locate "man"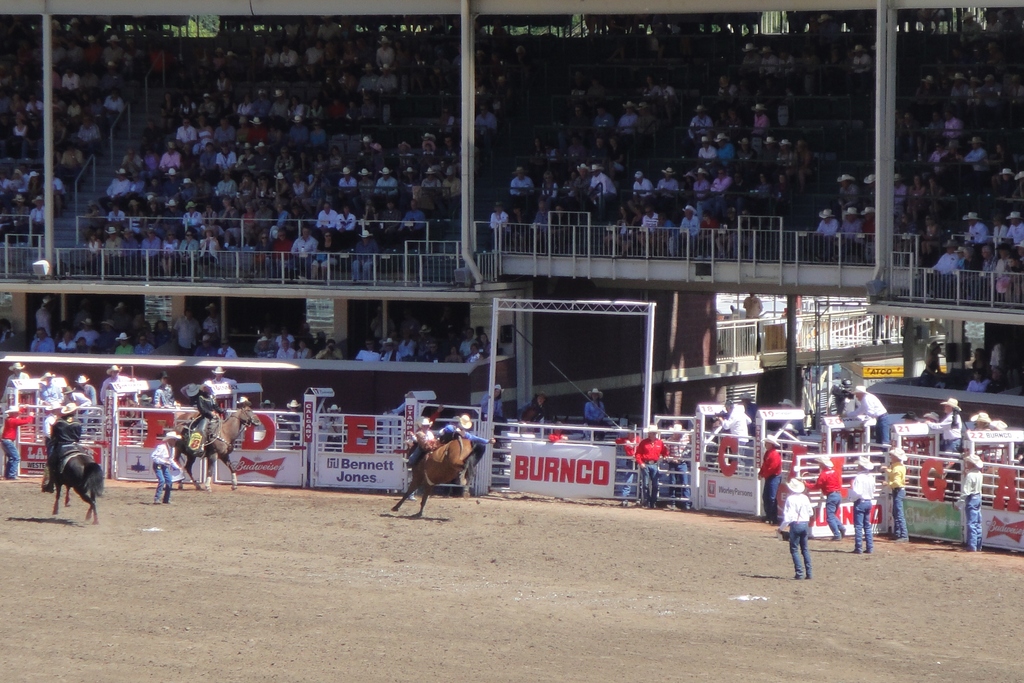
bbox(151, 431, 184, 504)
